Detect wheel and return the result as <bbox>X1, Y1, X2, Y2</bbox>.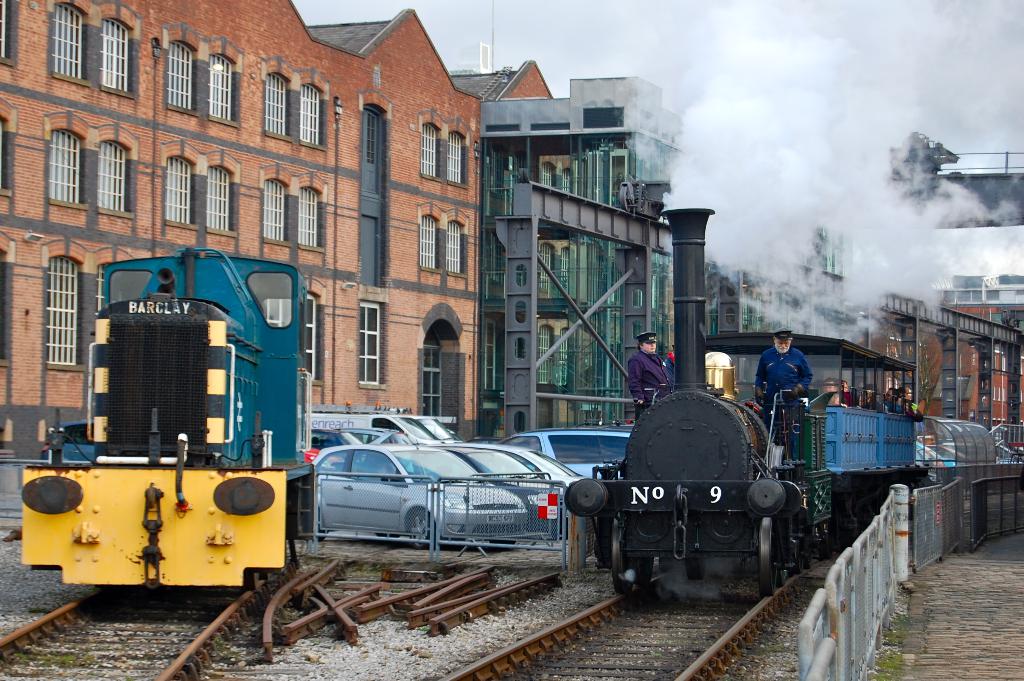
<bbox>403, 513, 433, 548</bbox>.
